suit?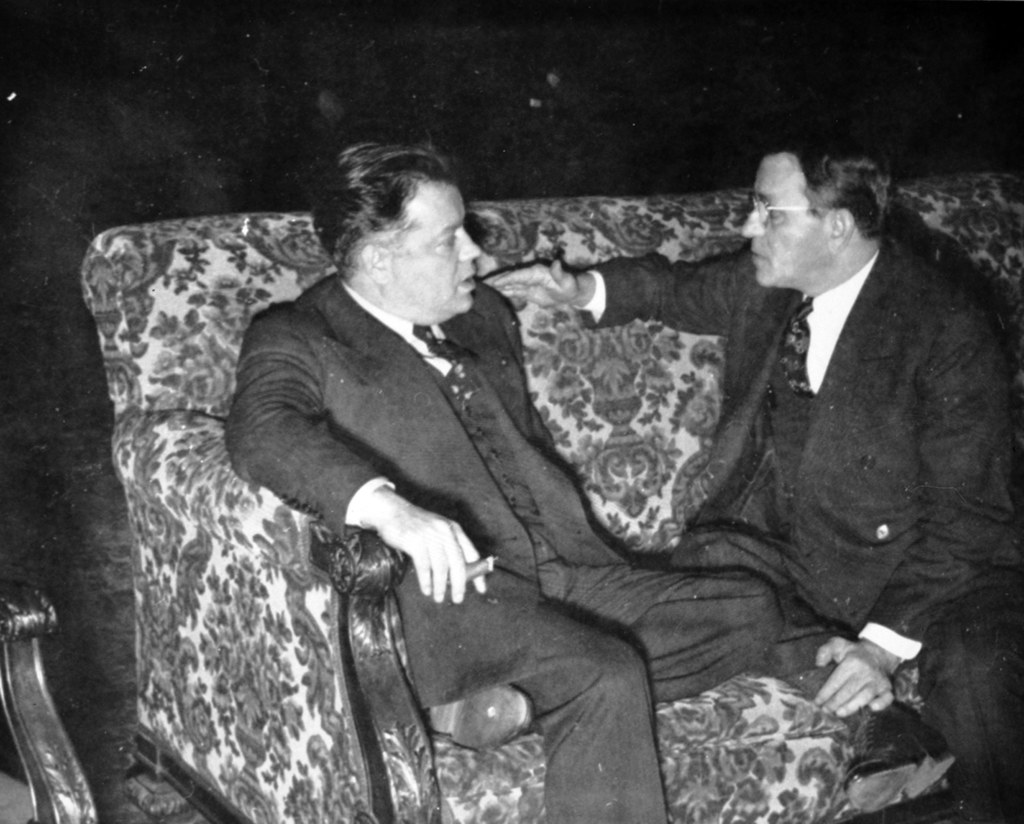
[left=221, top=270, right=786, bottom=823]
